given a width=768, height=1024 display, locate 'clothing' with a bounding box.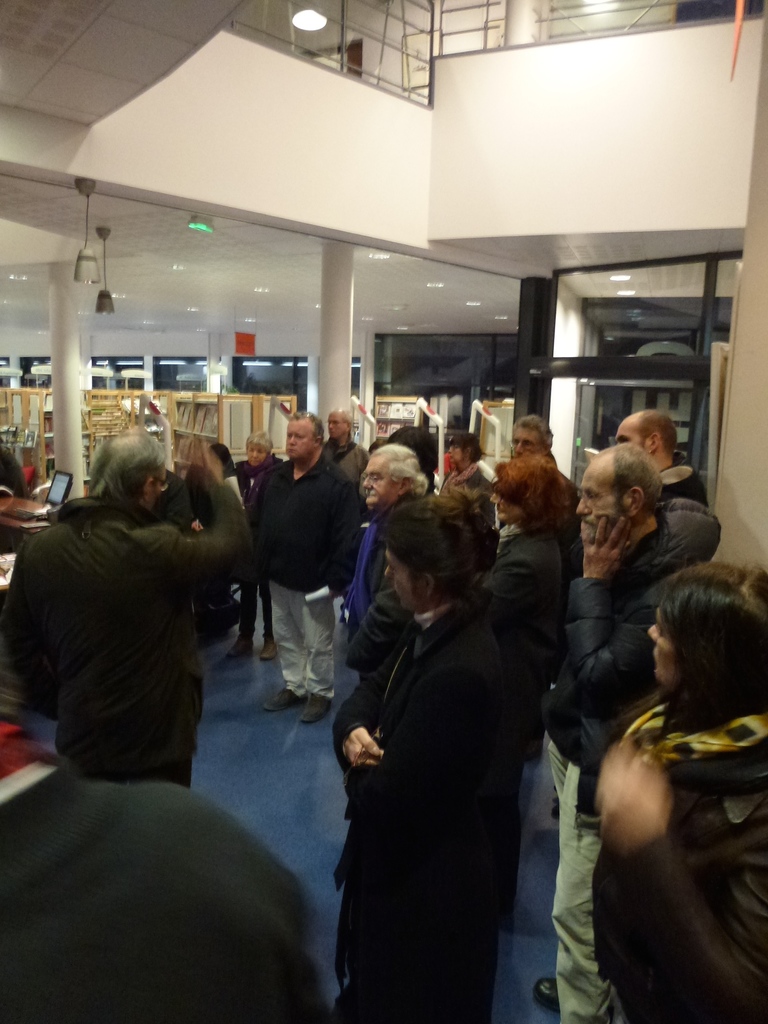
Located: left=588, top=705, right=767, bottom=1018.
